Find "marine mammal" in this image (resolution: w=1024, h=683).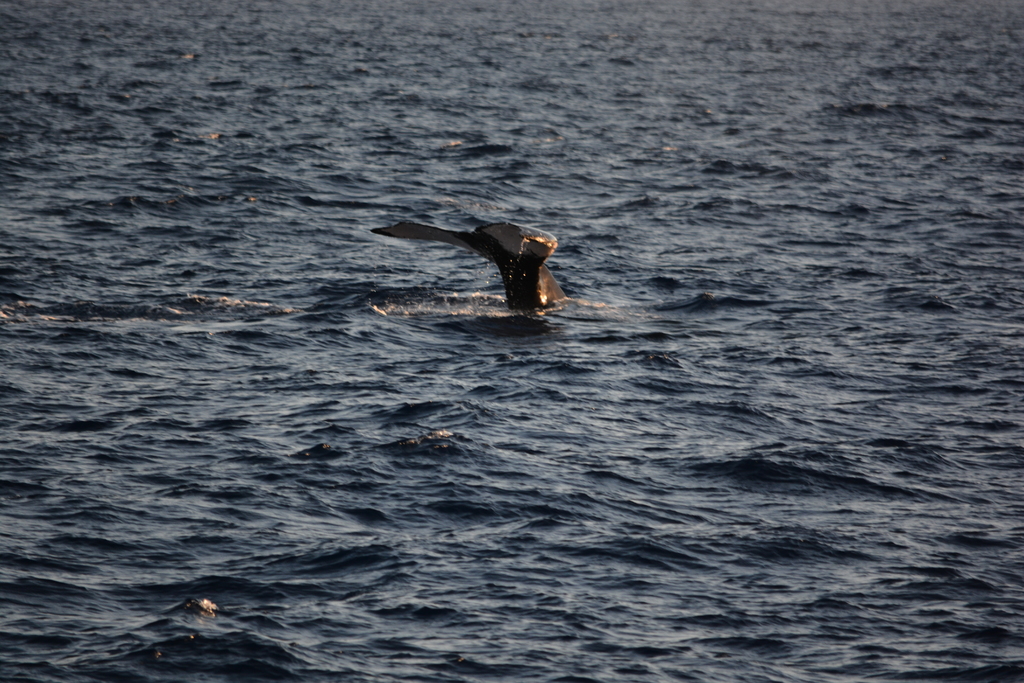
<region>370, 220, 564, 317</region>.
